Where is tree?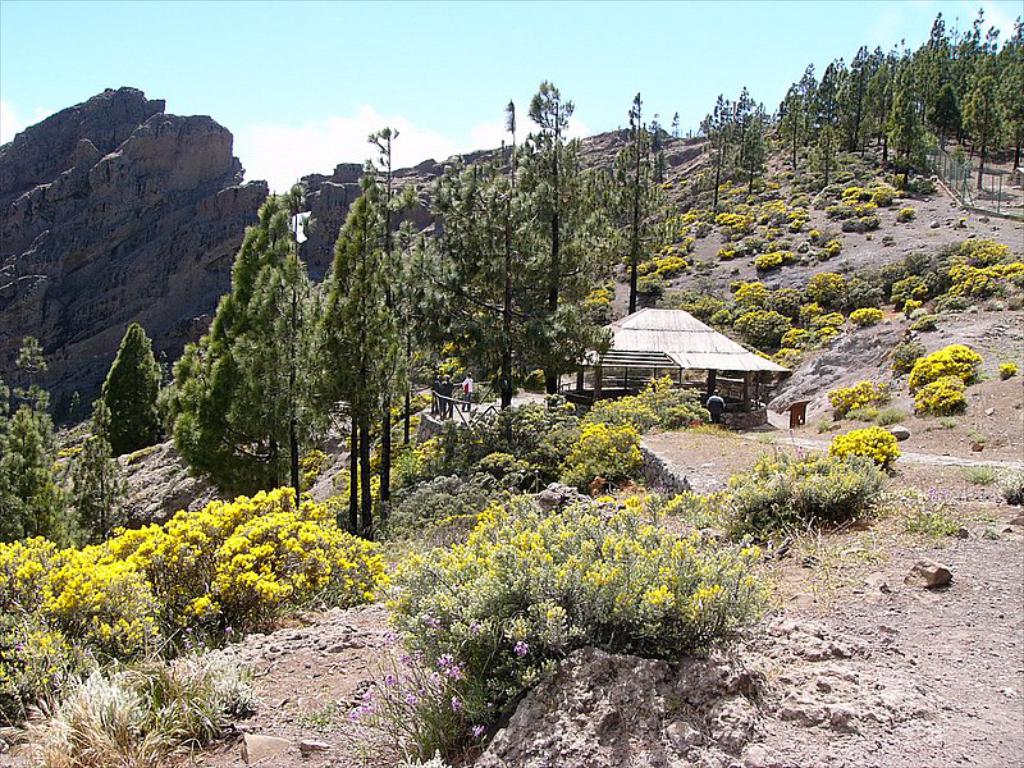
(93,328,173,449).
